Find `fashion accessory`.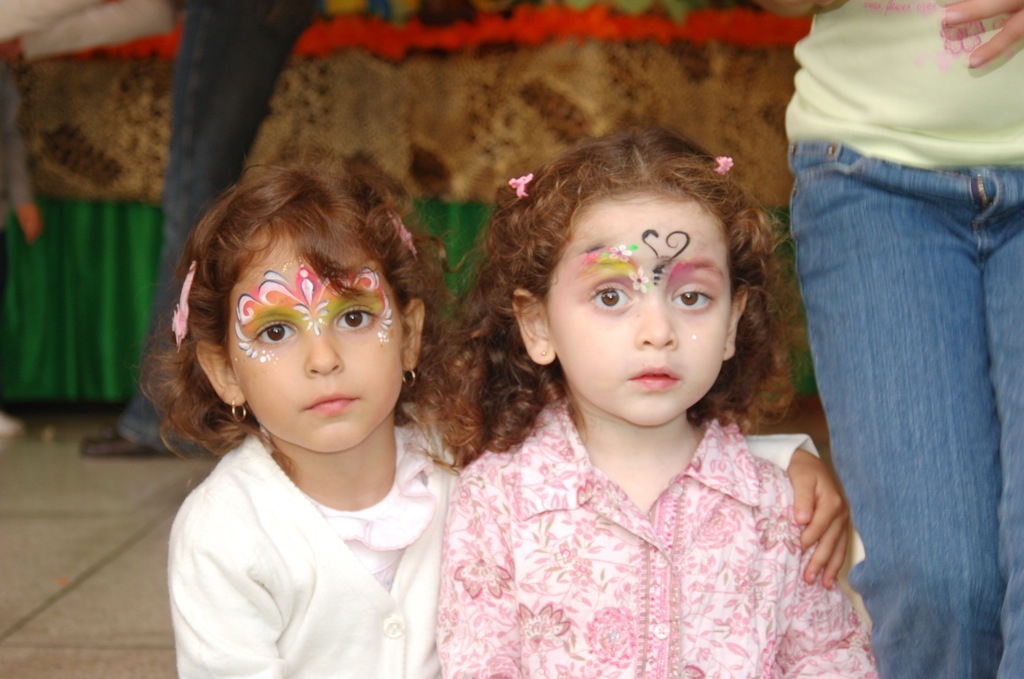
Rect(387, 201, 416, 256).
